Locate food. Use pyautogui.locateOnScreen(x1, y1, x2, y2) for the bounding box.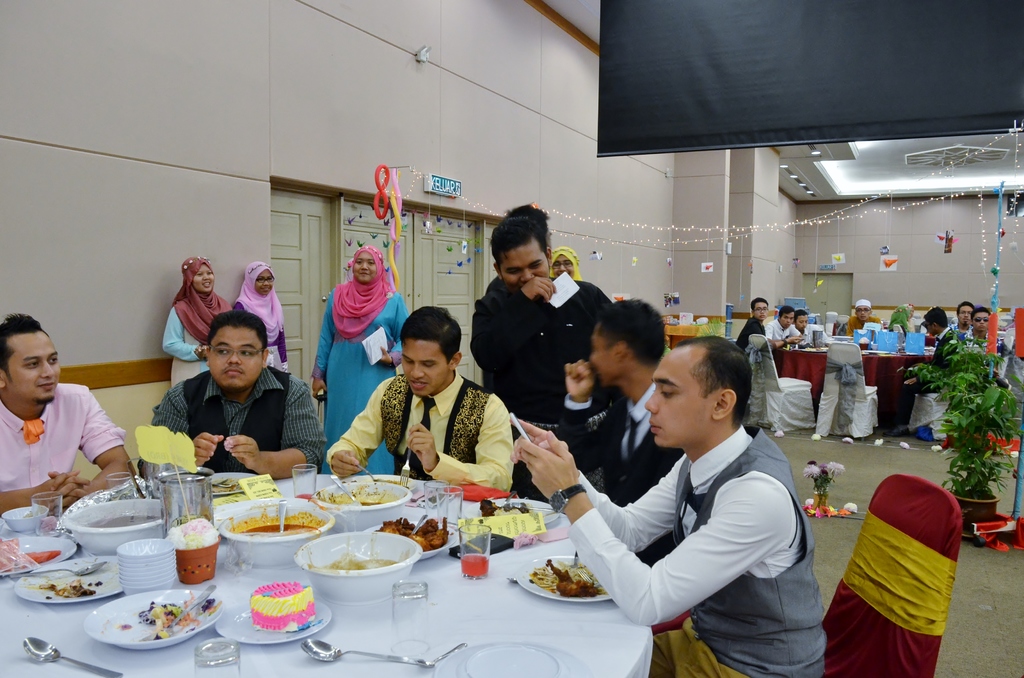
pyautogui.locateOnScreen(314, 485, 406, 510).
